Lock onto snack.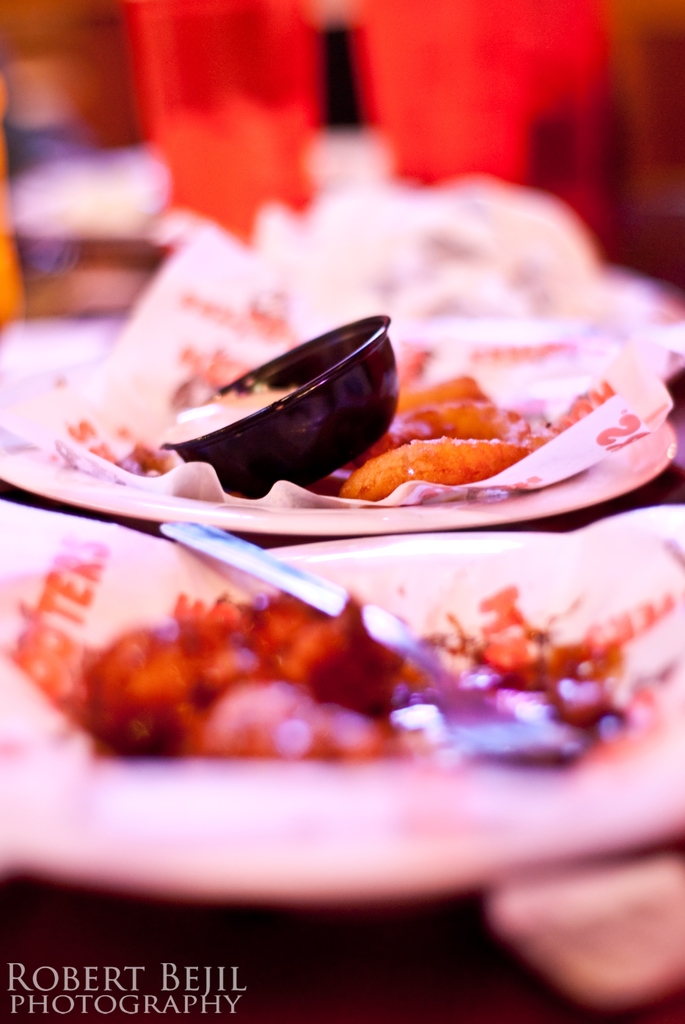
Locked: (x1=246, y1=321, x2=634, y2=514).
